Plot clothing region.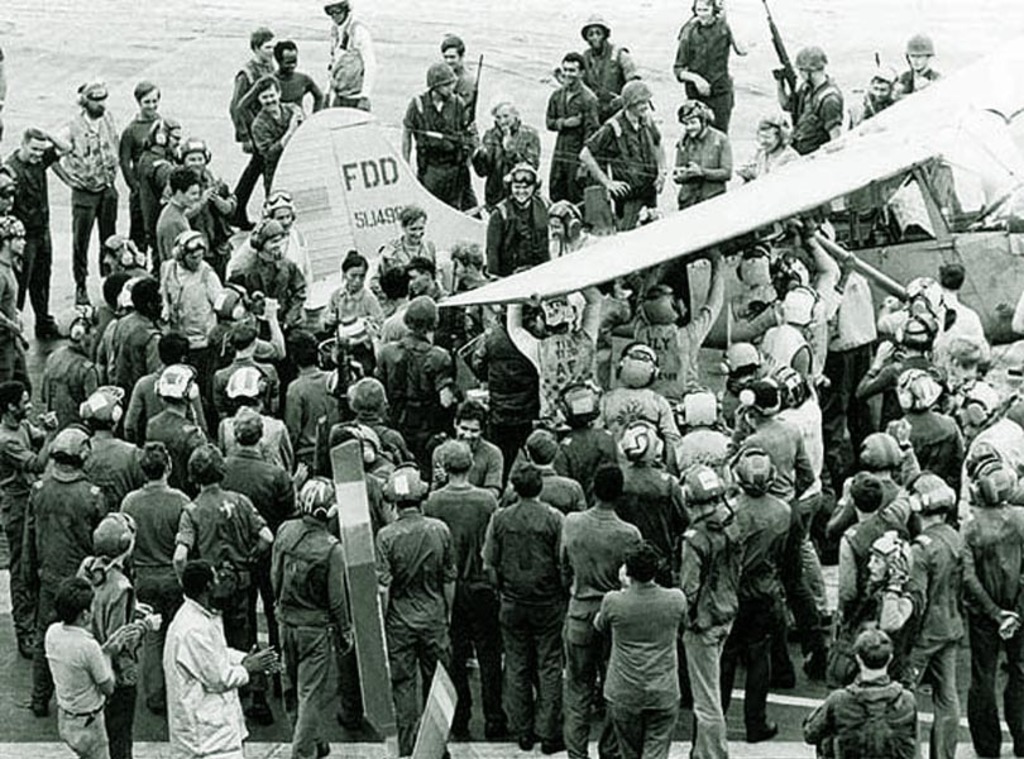
Plotted at 631/304/712/395.
